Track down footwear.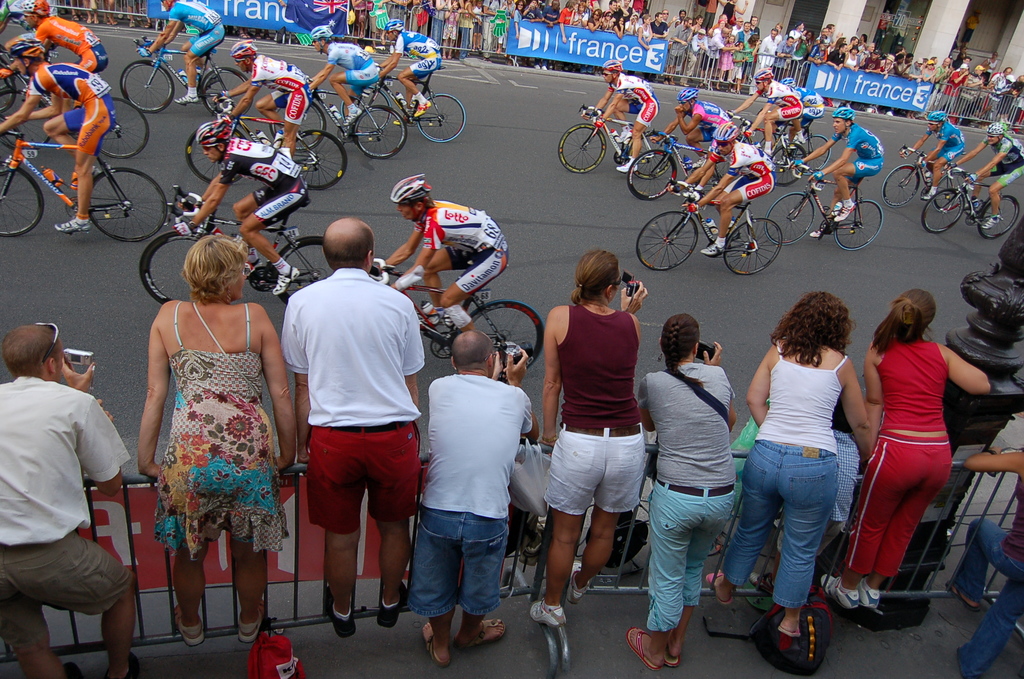
Tracked to {"x1": 529, "y1": 594, "x2": 563, "y2": 631}.
